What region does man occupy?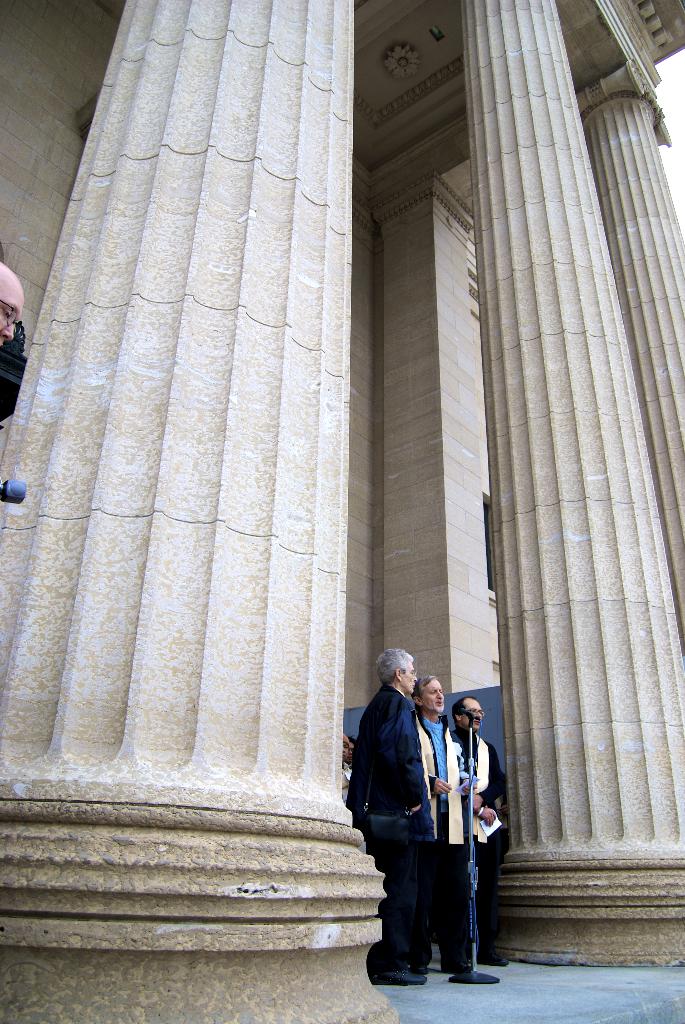
447,696,508,968.
